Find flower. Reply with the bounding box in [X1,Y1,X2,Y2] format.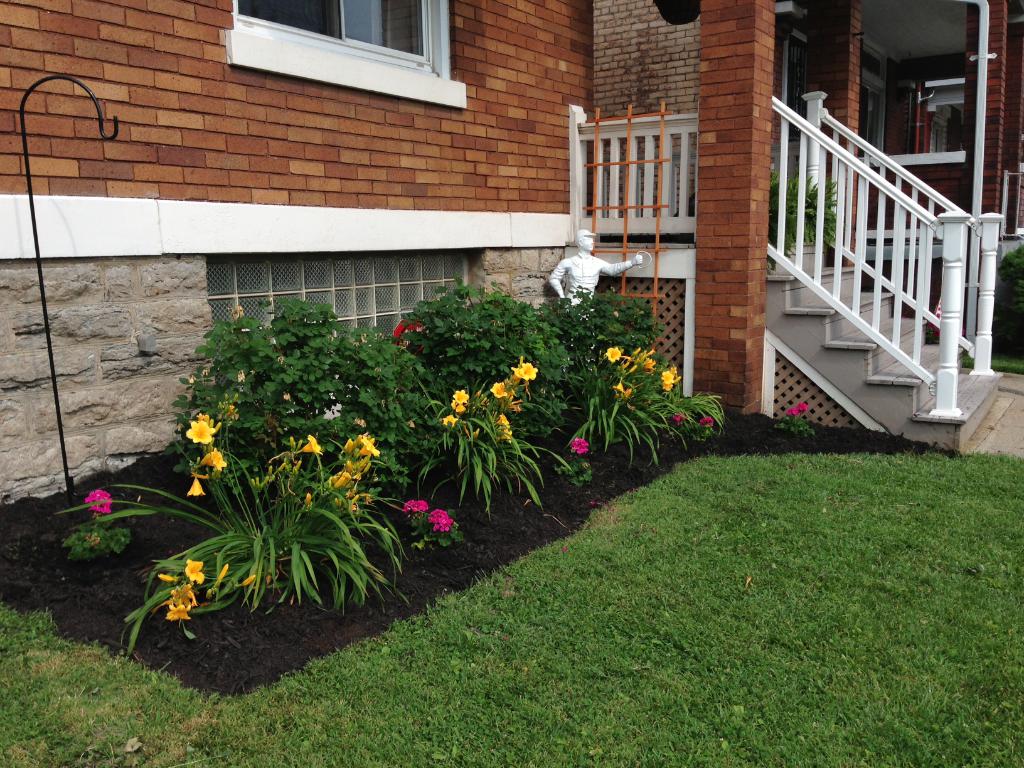
[444,415,459,428].
